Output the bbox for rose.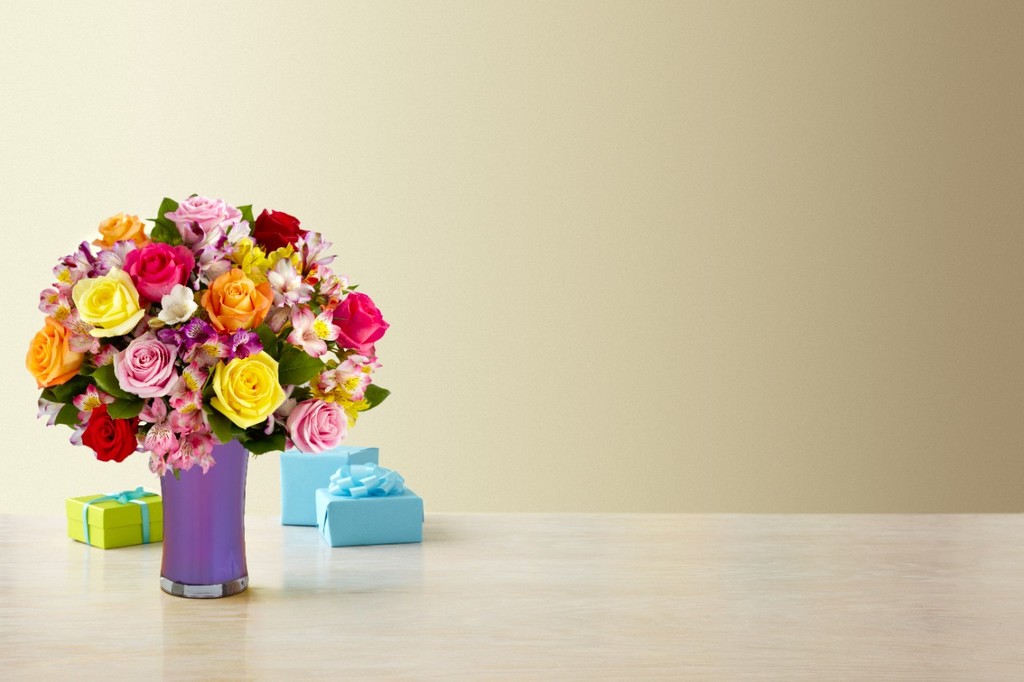
crop(281, 397, 350, 454).
